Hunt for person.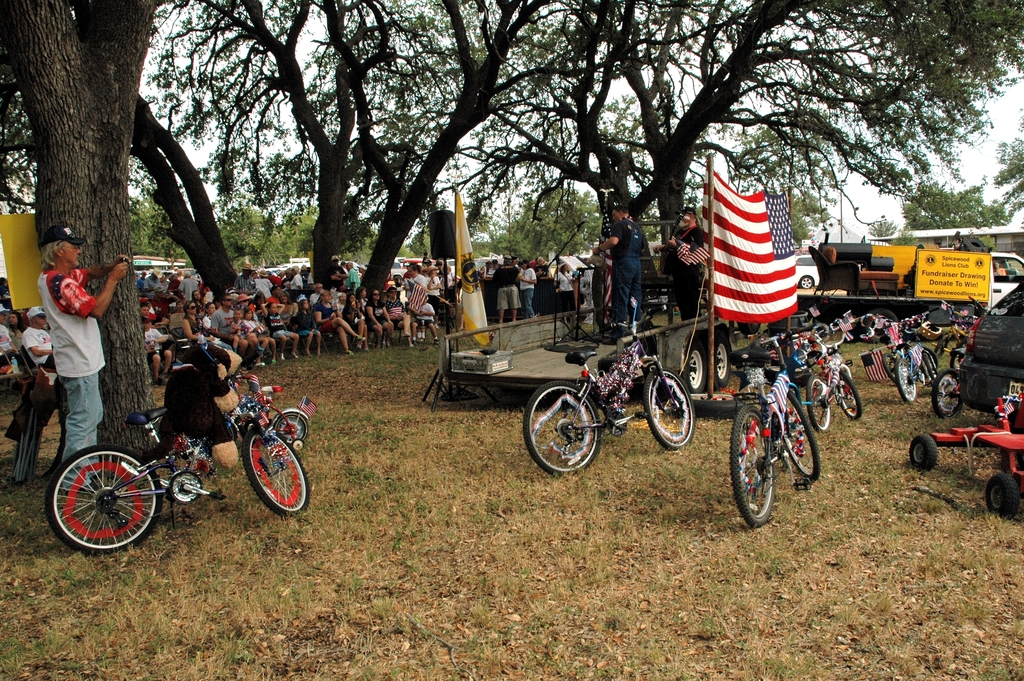
Hunted down at {"left": 178, "top": 298, "right": 230, "bottom": 348}.
